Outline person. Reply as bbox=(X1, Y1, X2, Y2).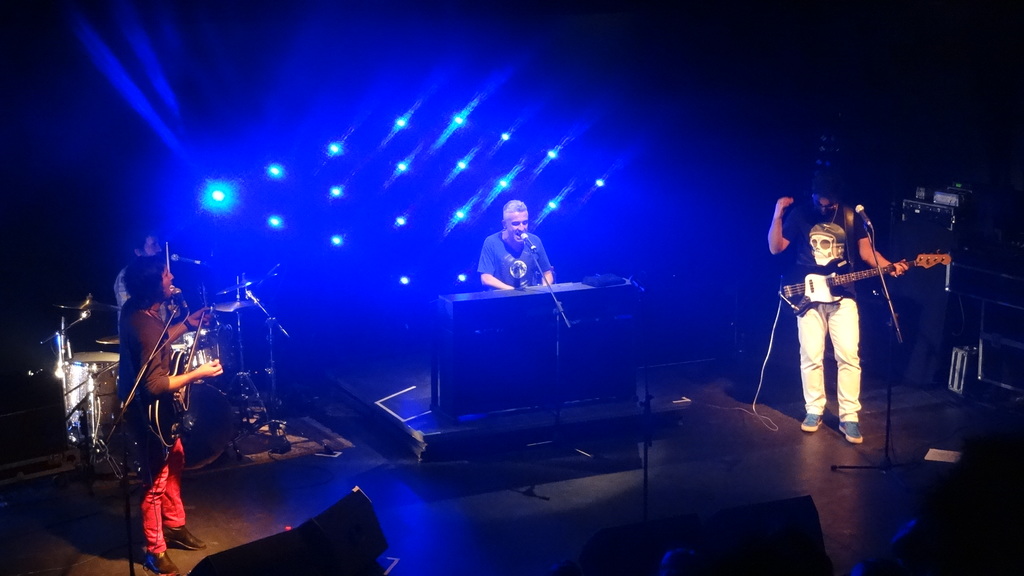
bbox=(479, 205, 548, 318).
